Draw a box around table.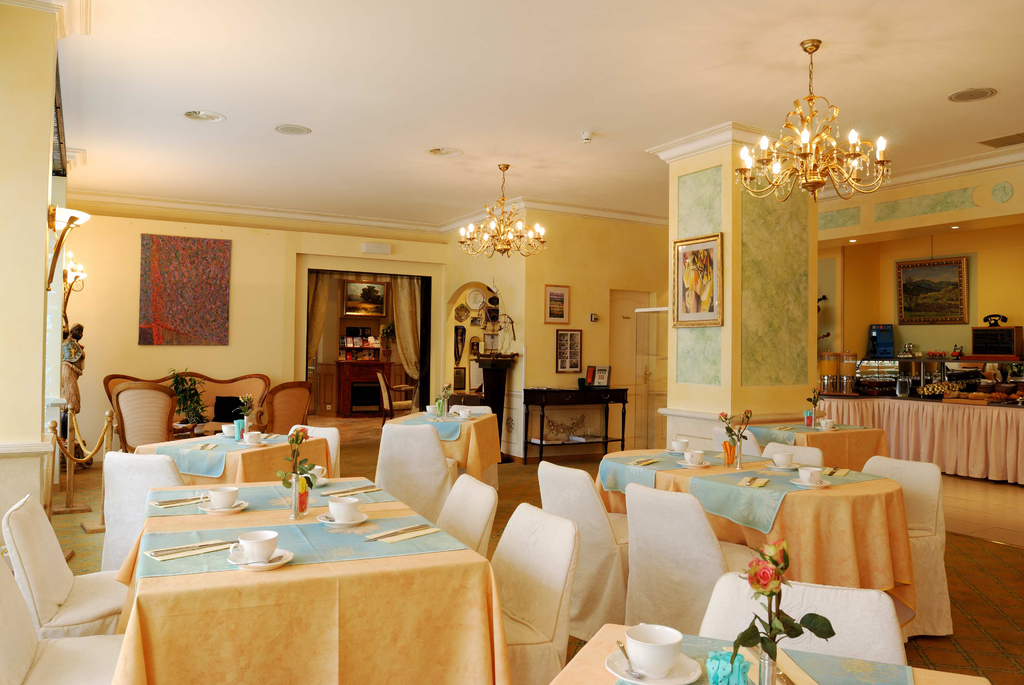
pyautogui.locateOnScreen(739, 409, 892, 477).
